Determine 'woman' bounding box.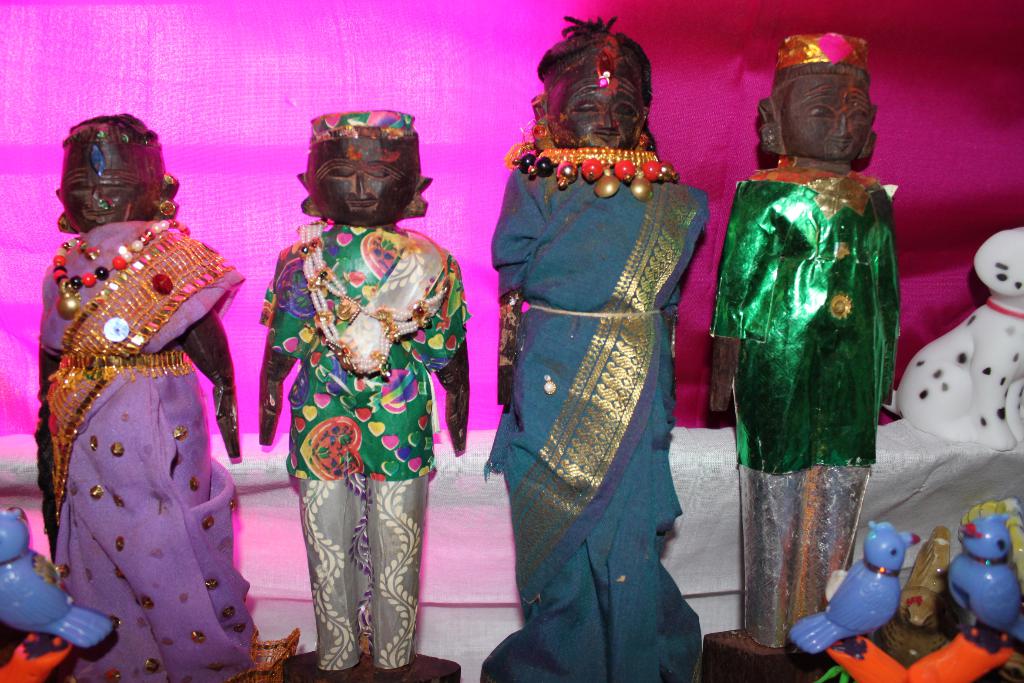
Determined: 250 108 473 682.
